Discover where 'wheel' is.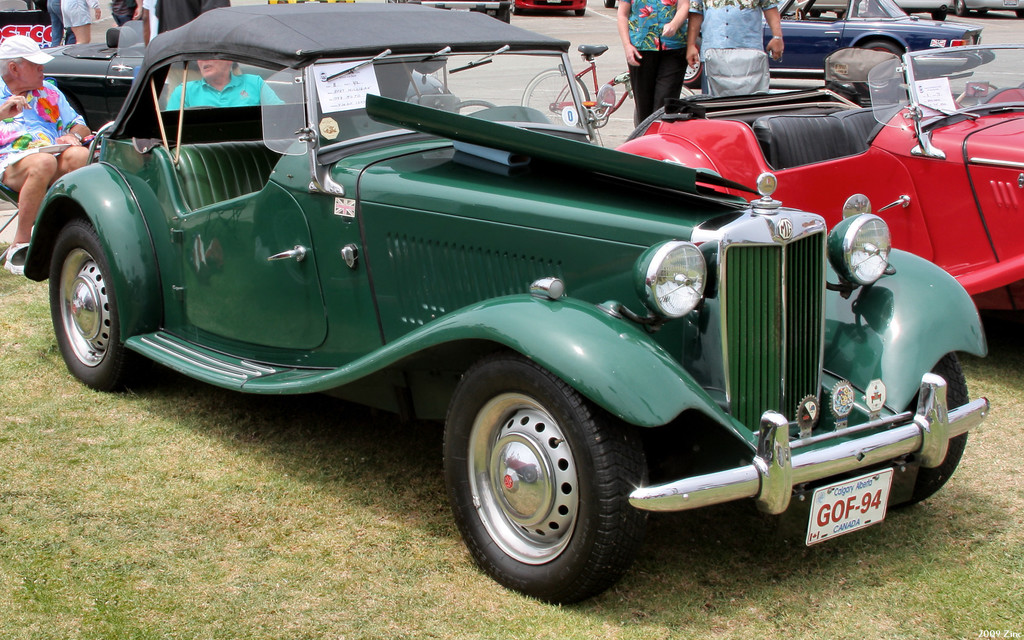
Discovered at {"left": 1016, "top": 11, "right": 1023, "bottom": 20}.
